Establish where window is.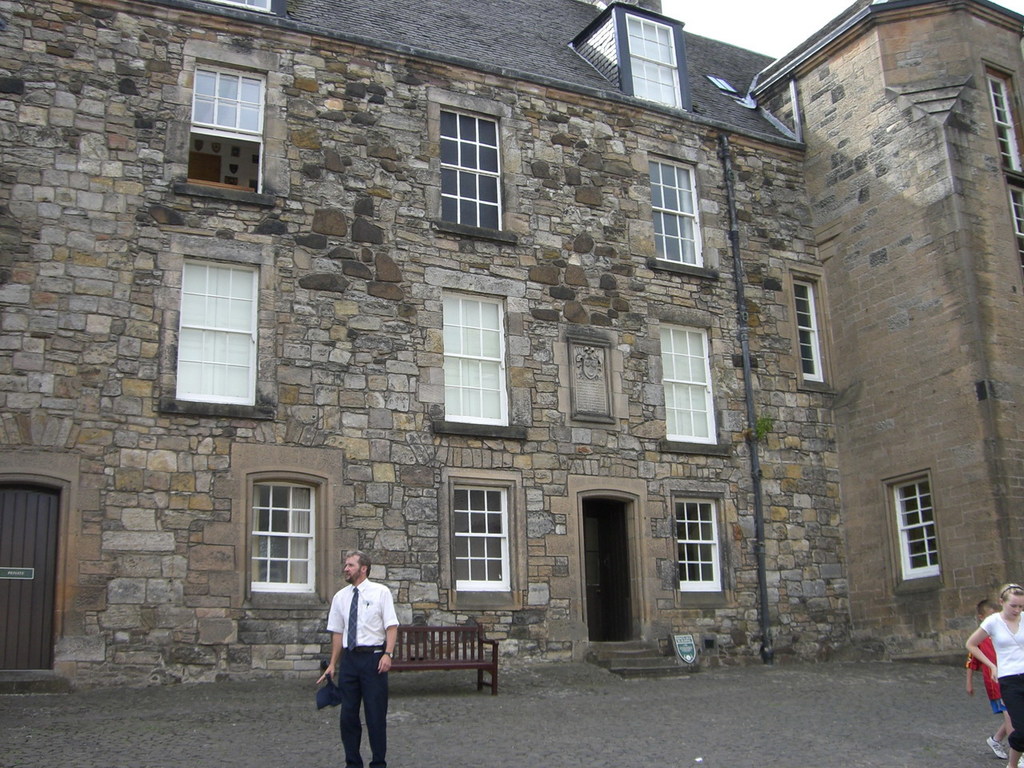
Established at Rect(439, 107, 501, 223).
